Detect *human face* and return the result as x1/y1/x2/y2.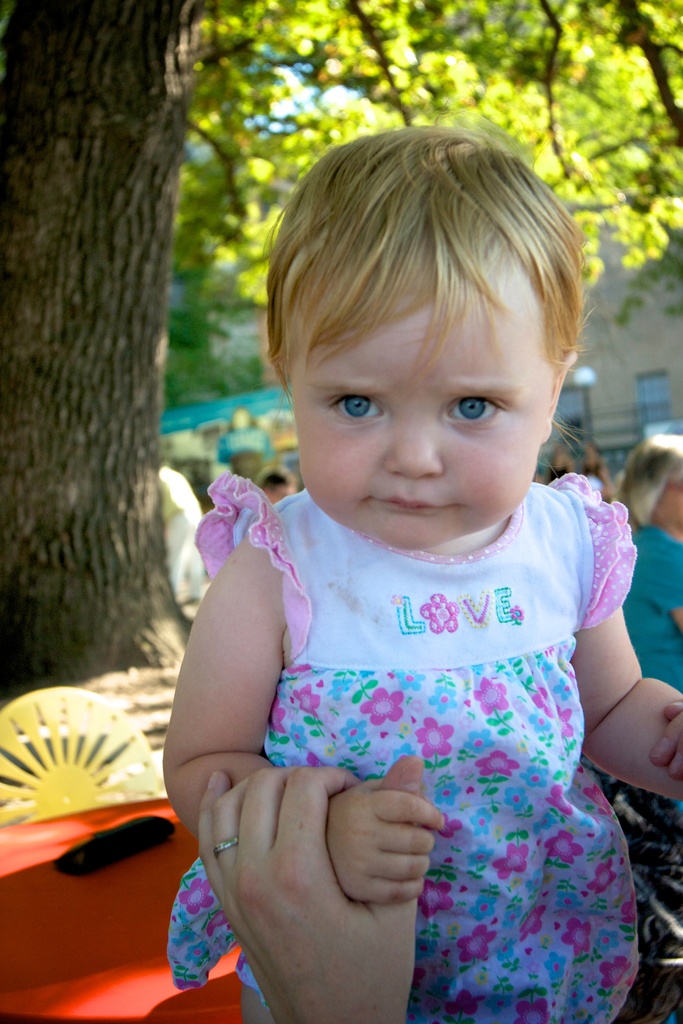
285/266/558/548.
